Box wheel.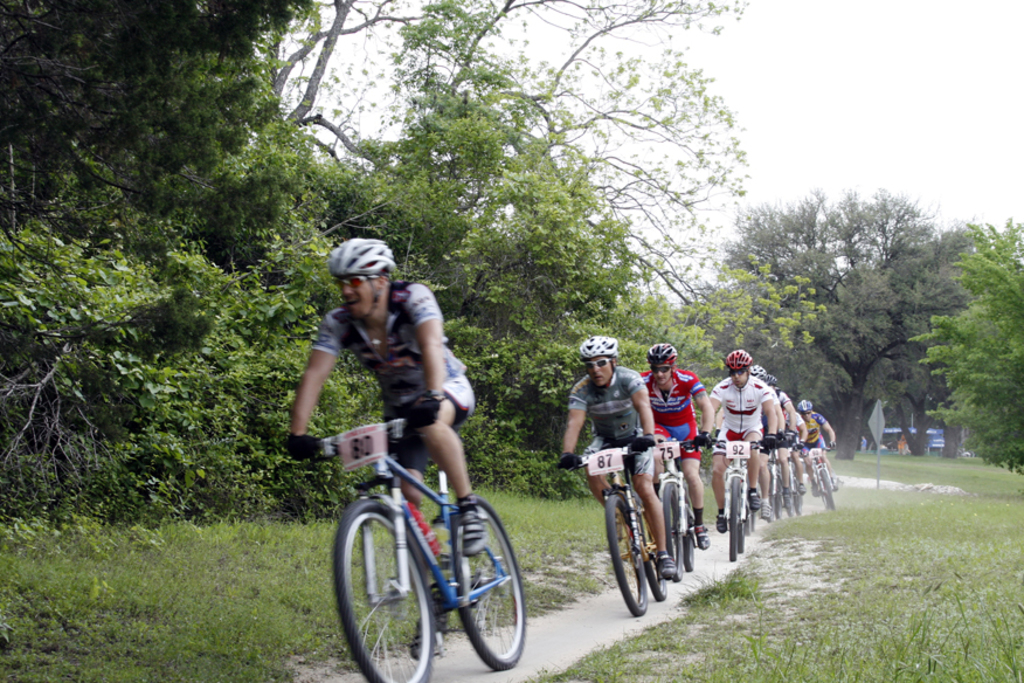
crop(685, 496, 694, 572).
